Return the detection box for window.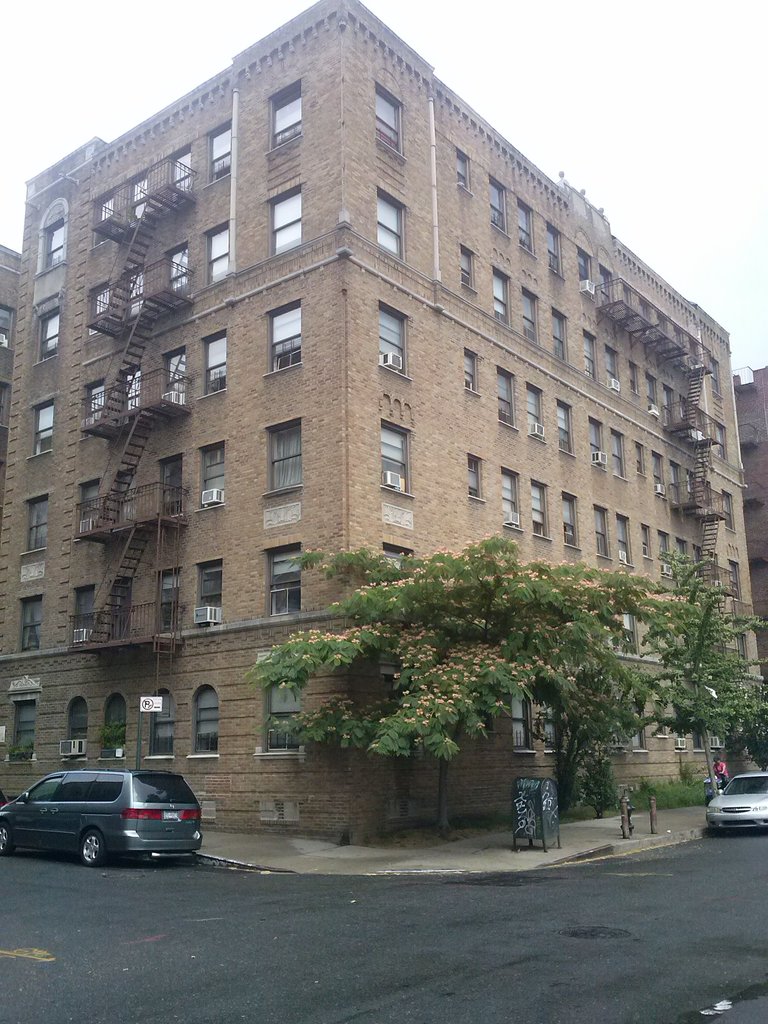
(x1=158, y1=565, x2=180, y2=627).
